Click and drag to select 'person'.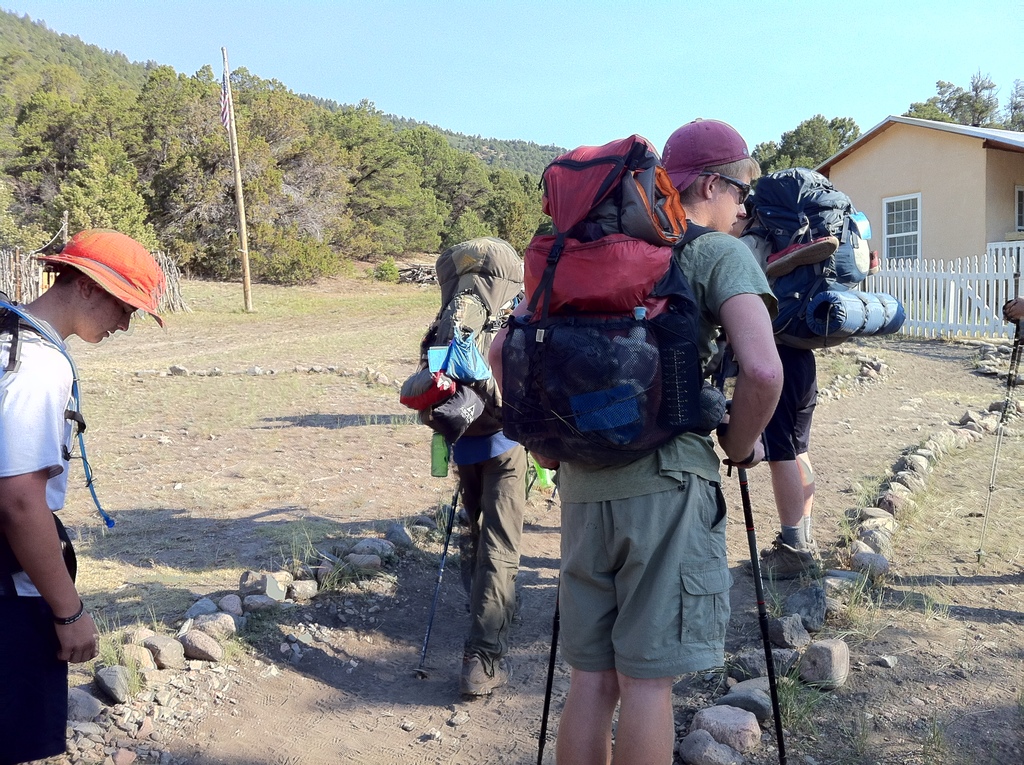
Selection: x1=400 y1=235 x2=531 y2=693.
